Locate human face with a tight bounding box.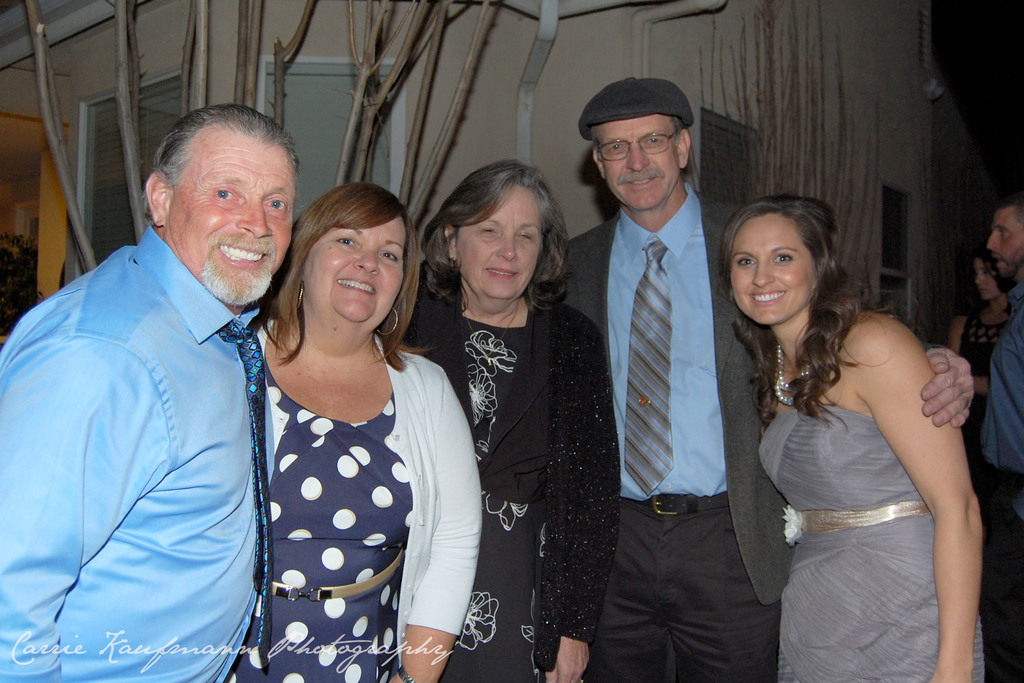
<bbox>732, 214, 812, 319</bbox>.
